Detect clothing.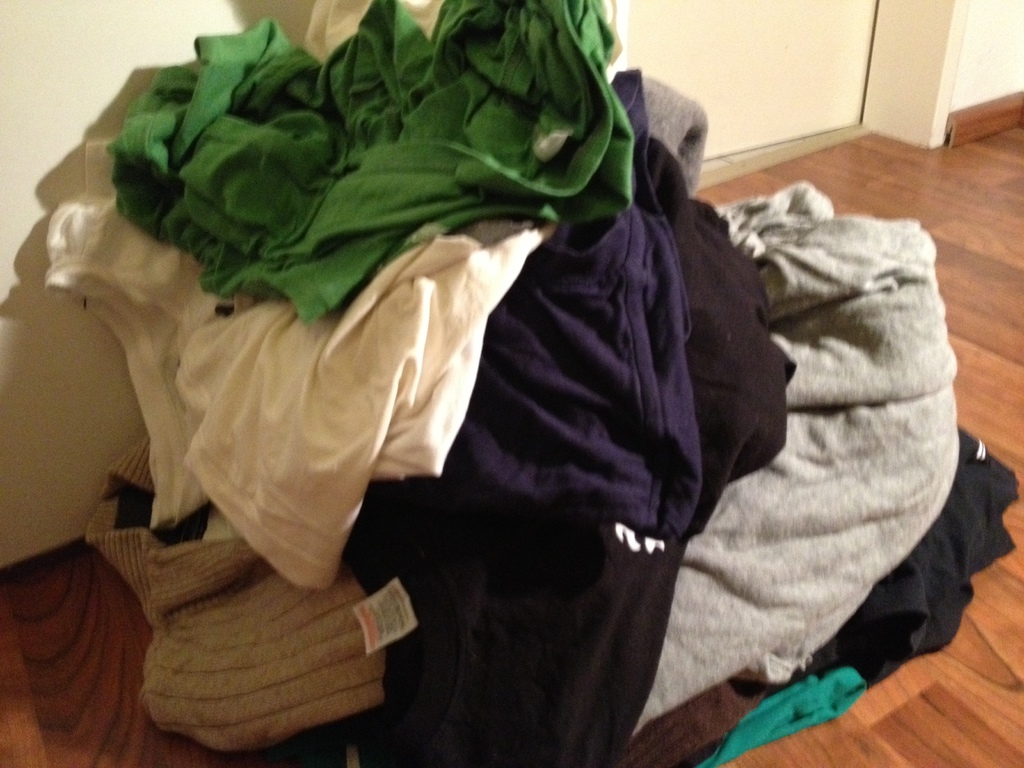
Detected at x1=114, y1=0, x2=633, y2=320.
